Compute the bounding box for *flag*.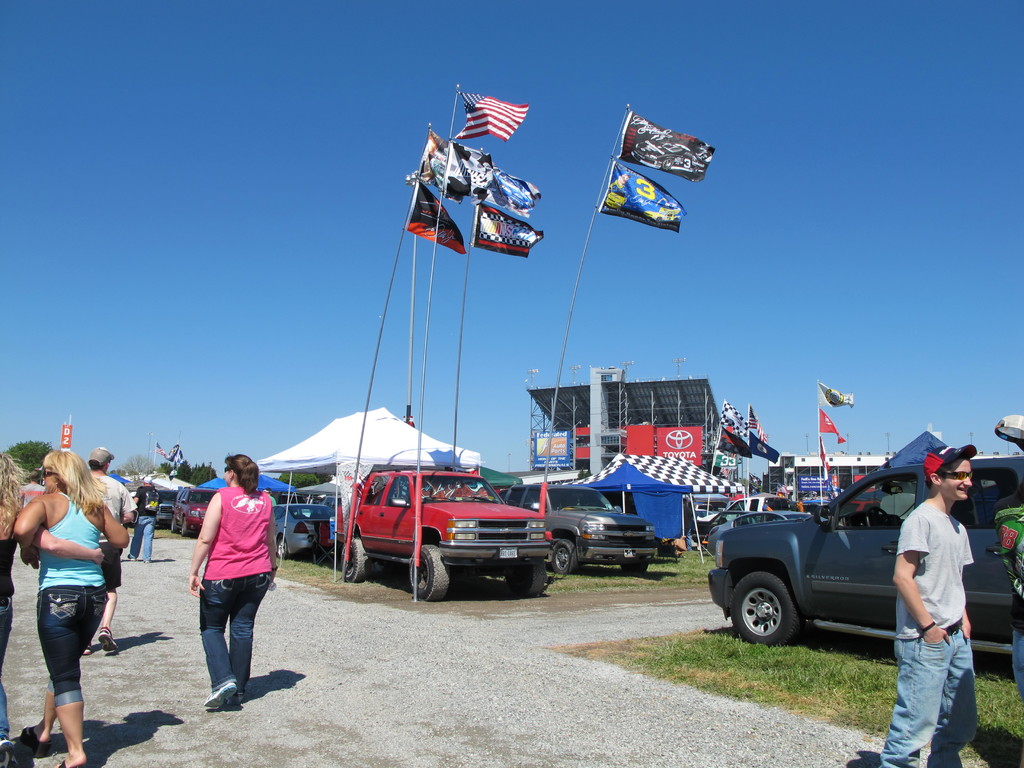
813/408/854/445.
